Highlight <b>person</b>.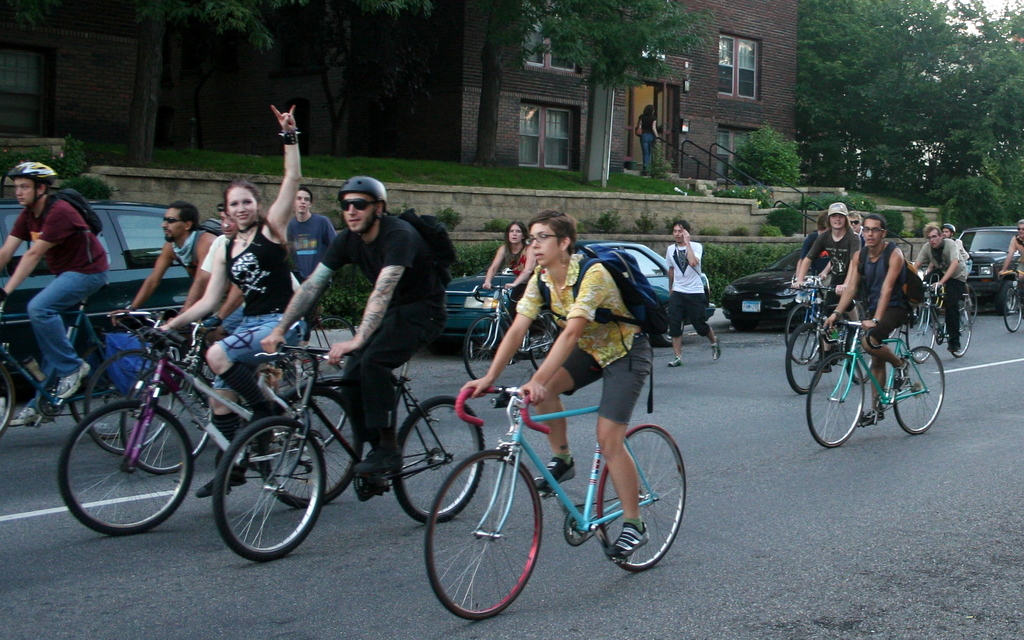
Highlighted region: [x1=821, y1=213, x2=931, y2=400].
